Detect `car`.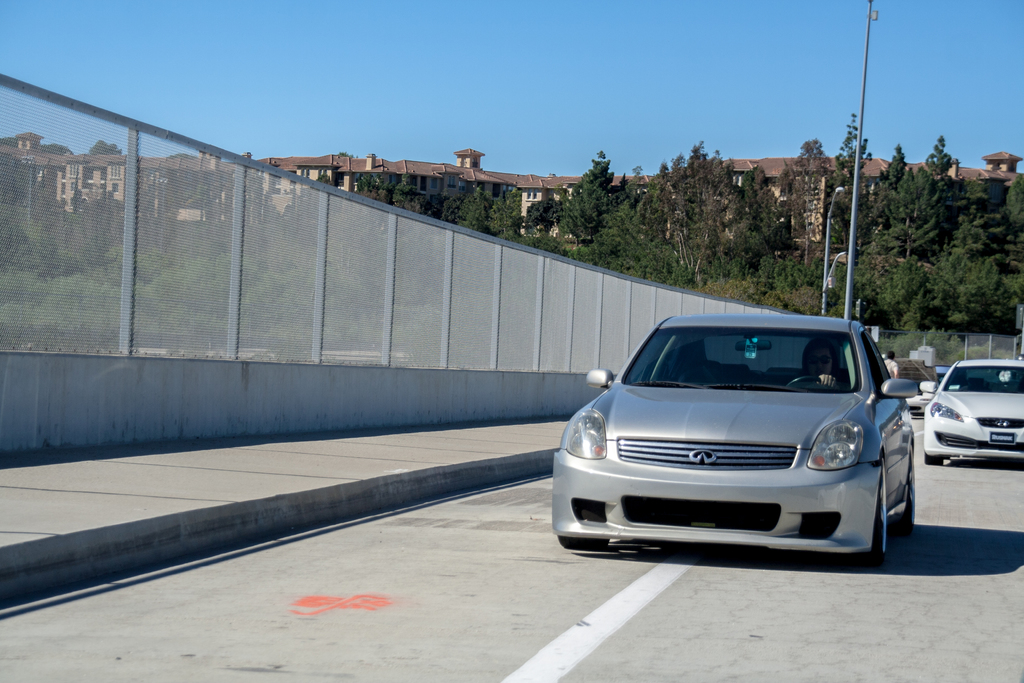
Detected at x1=884, y1=354, x2=939, y2=411.
